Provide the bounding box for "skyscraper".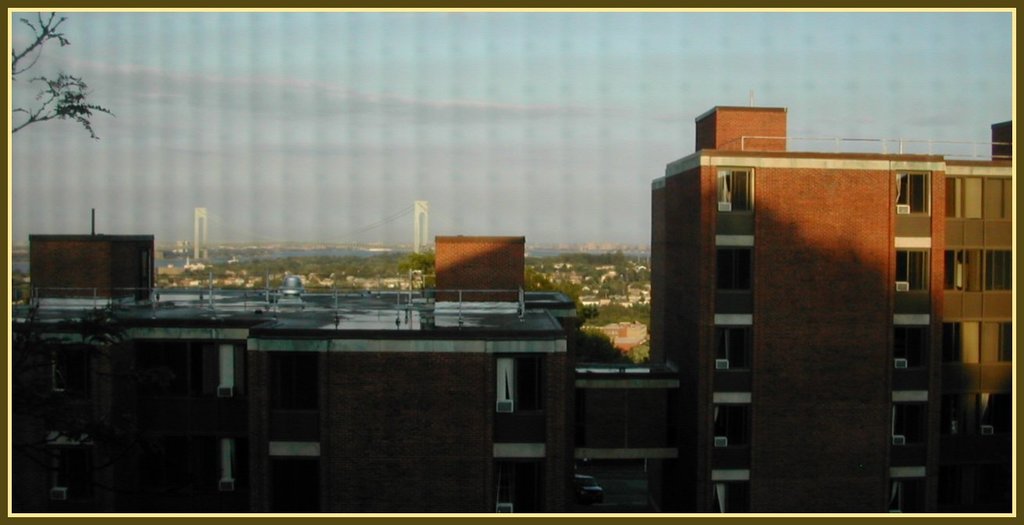
box(633, 122, 993, 498).
